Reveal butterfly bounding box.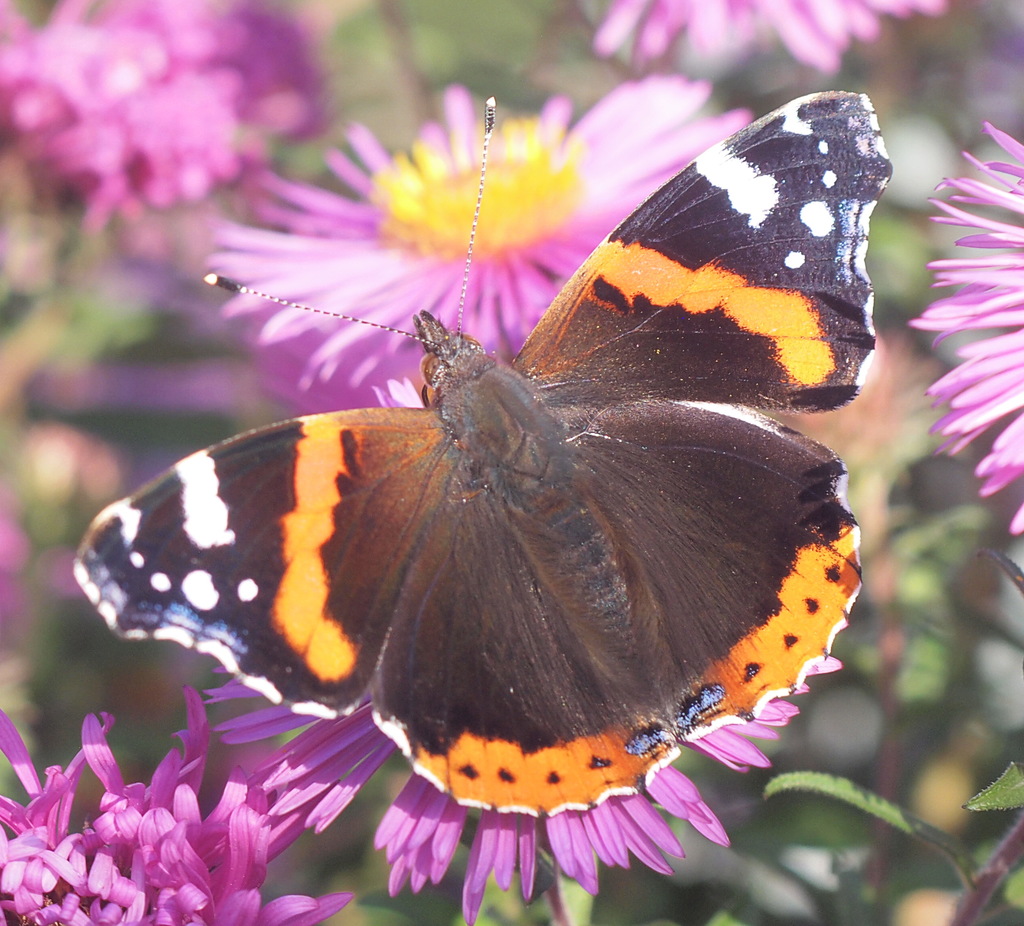
Revealed: x1=94 y1=84 x2=858 y2=894.
